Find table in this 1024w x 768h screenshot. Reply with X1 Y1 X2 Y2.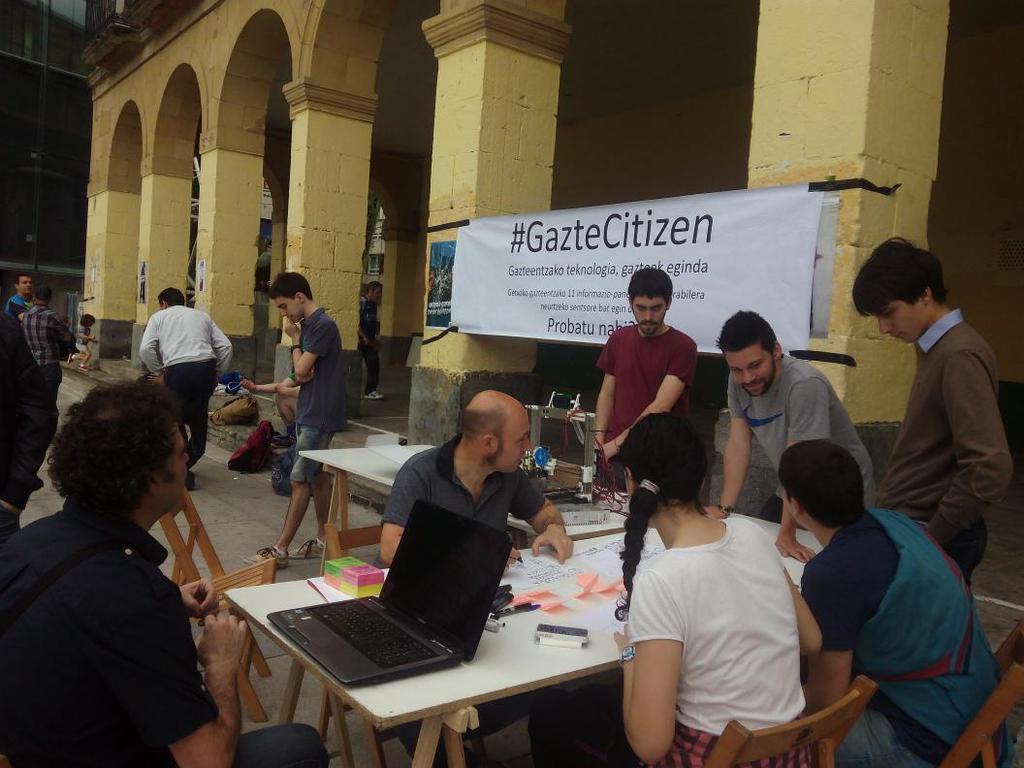
226 526 827 767.
